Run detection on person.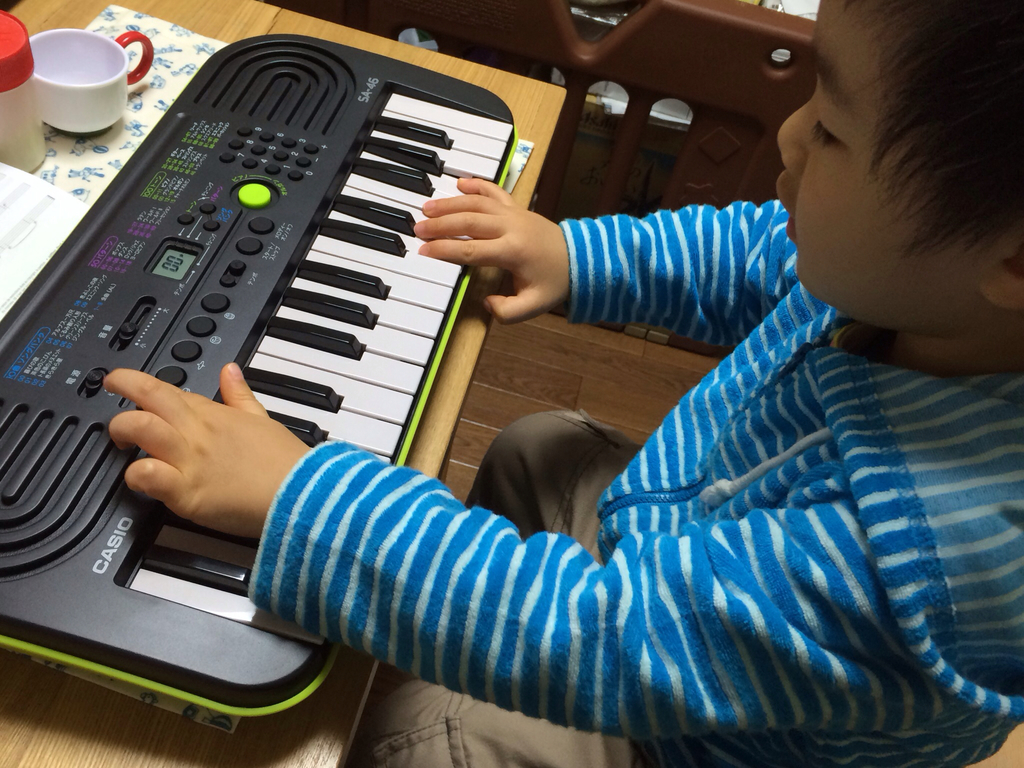
Result: <bbox>105, 1, 1023, 767</bbox>.
